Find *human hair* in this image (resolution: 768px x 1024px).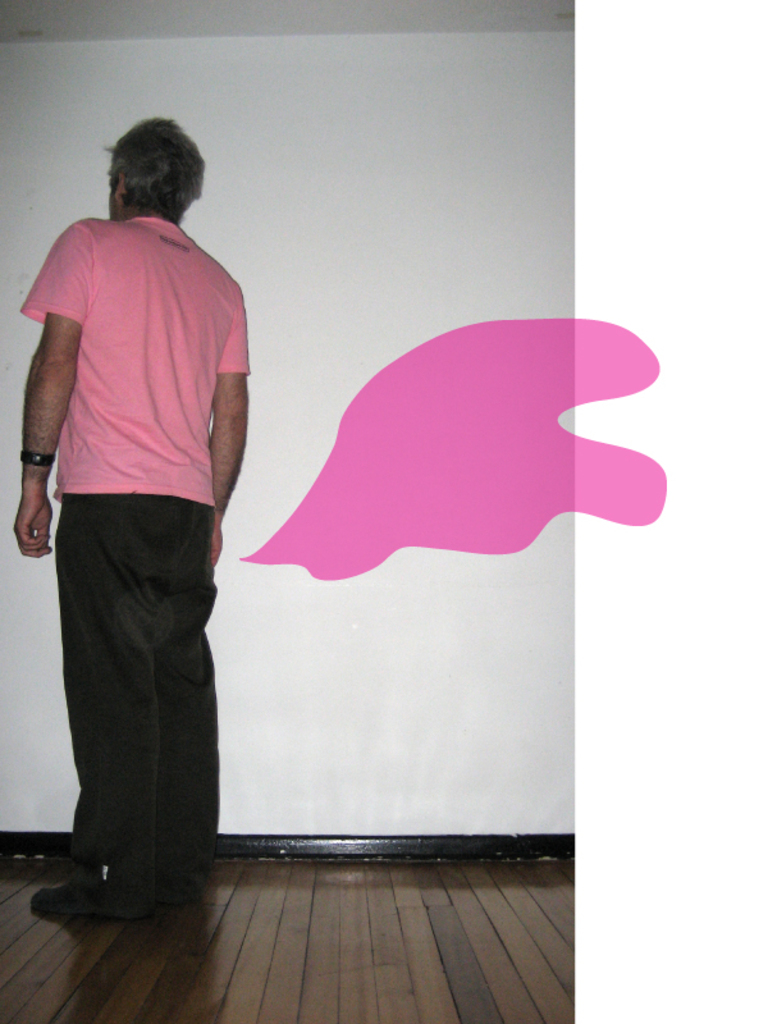
[x1=106, y1=111, x2=202, y2=219].
